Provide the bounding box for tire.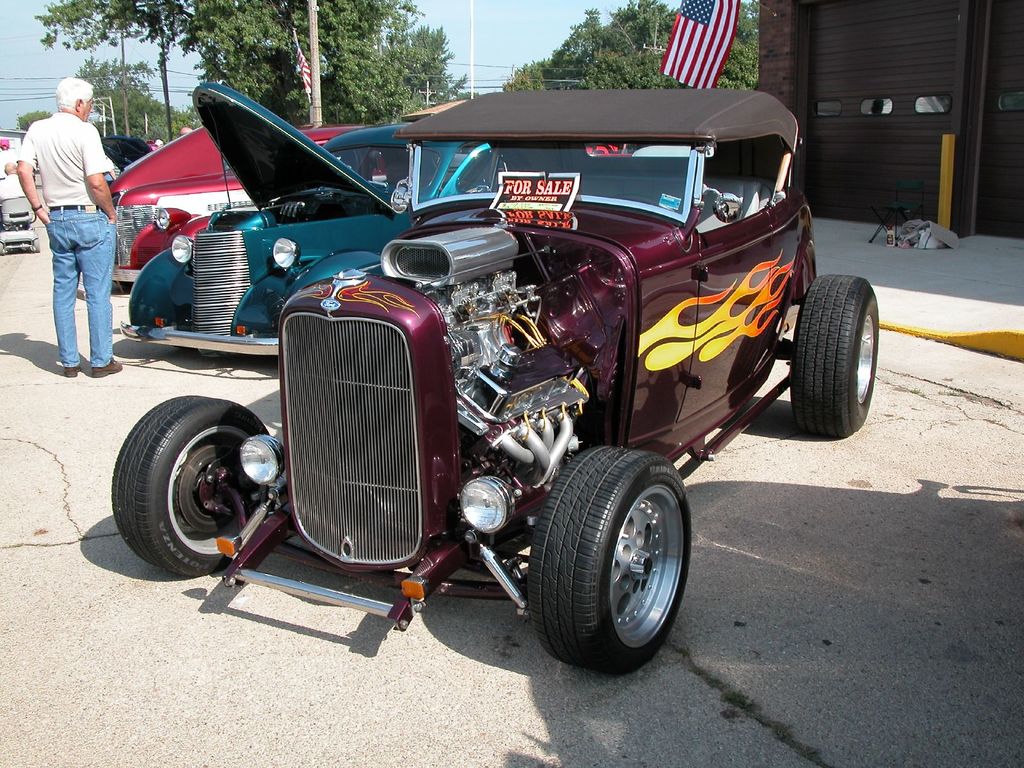
bbox(0, 241, 10, 253).
